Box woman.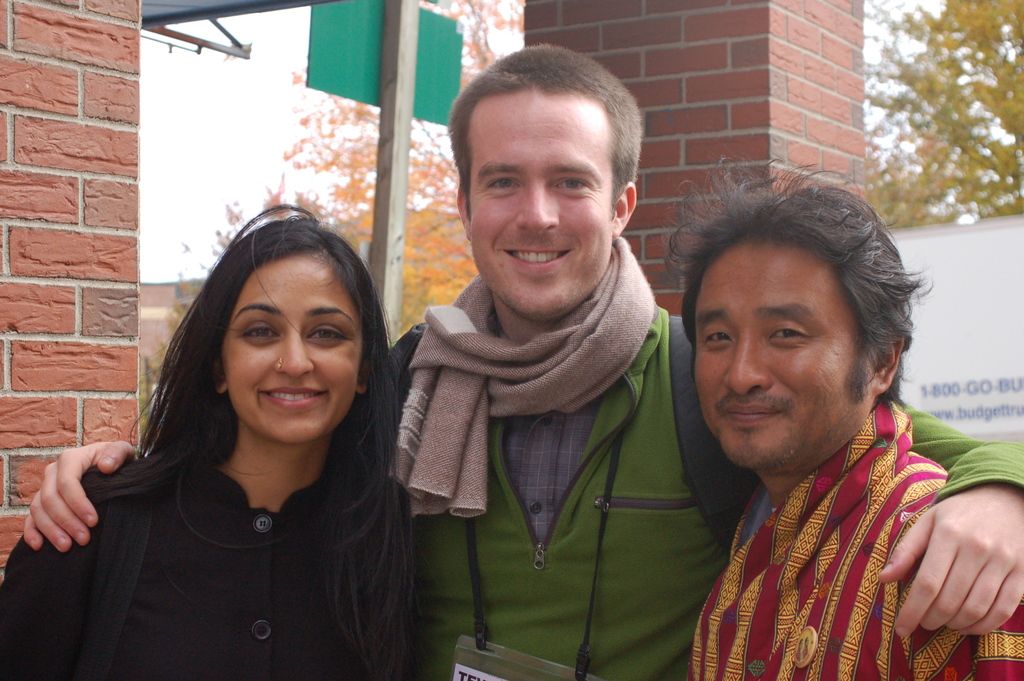
x1=63 y1=197 x2=431 y2=680.
